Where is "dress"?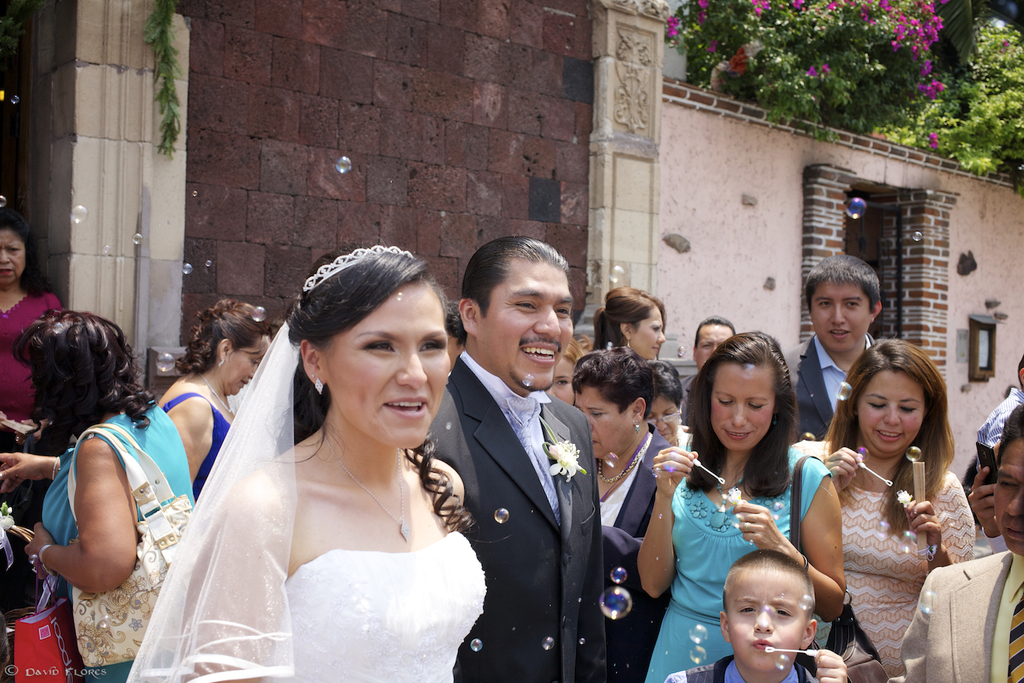
Rect(0, 289, 61, 418).
